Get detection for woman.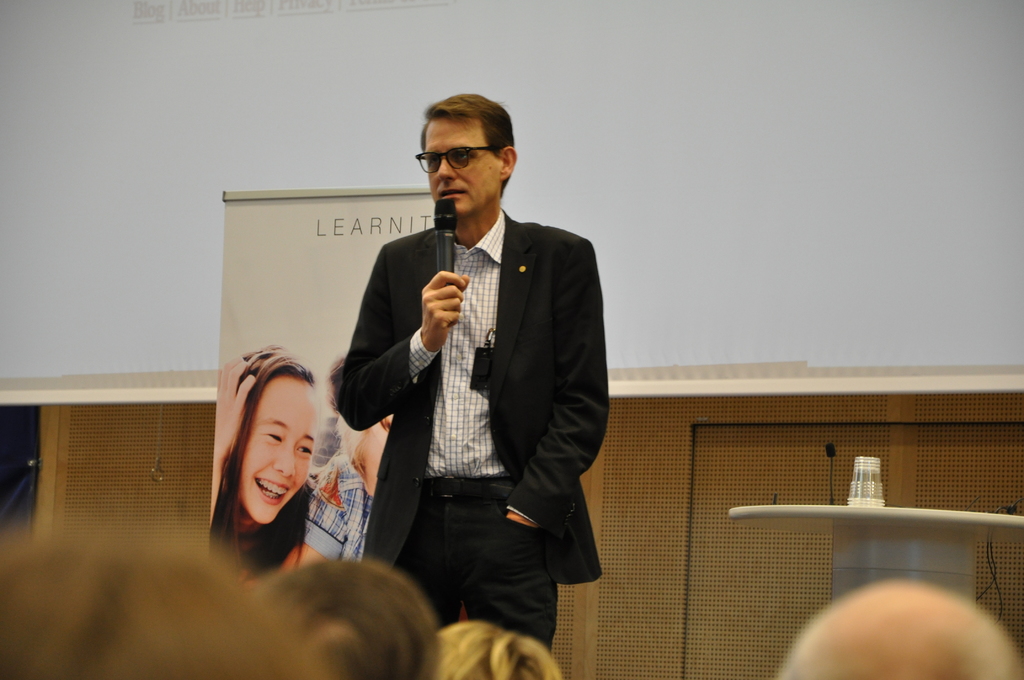
Detection: 191/347/356/598.
